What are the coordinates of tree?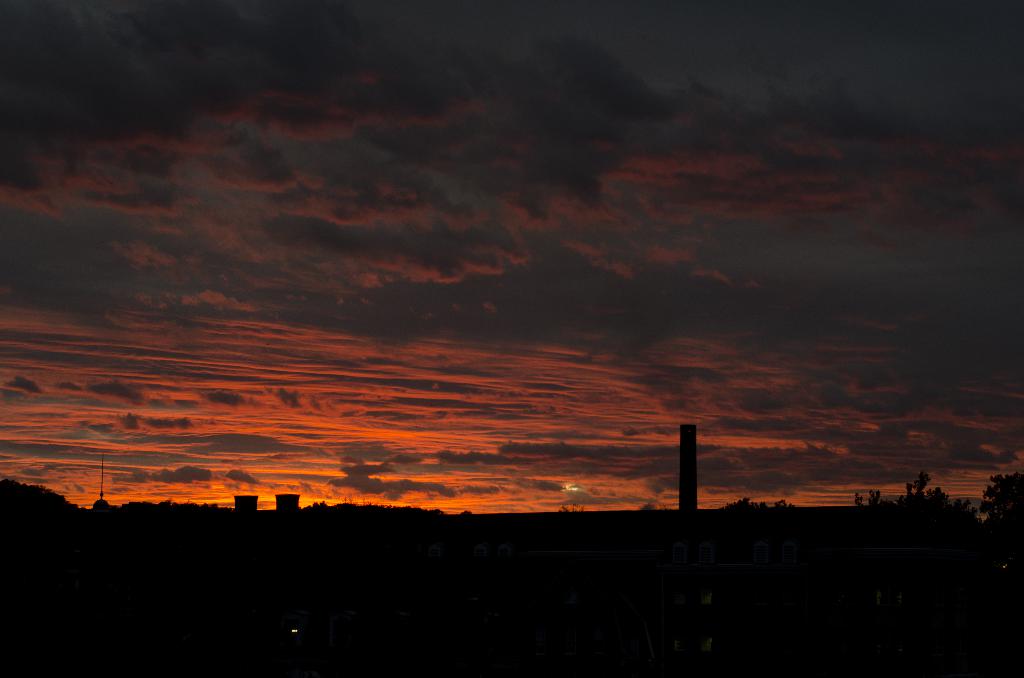
(x1=984, y1=475, x2=1019, y2=521).
